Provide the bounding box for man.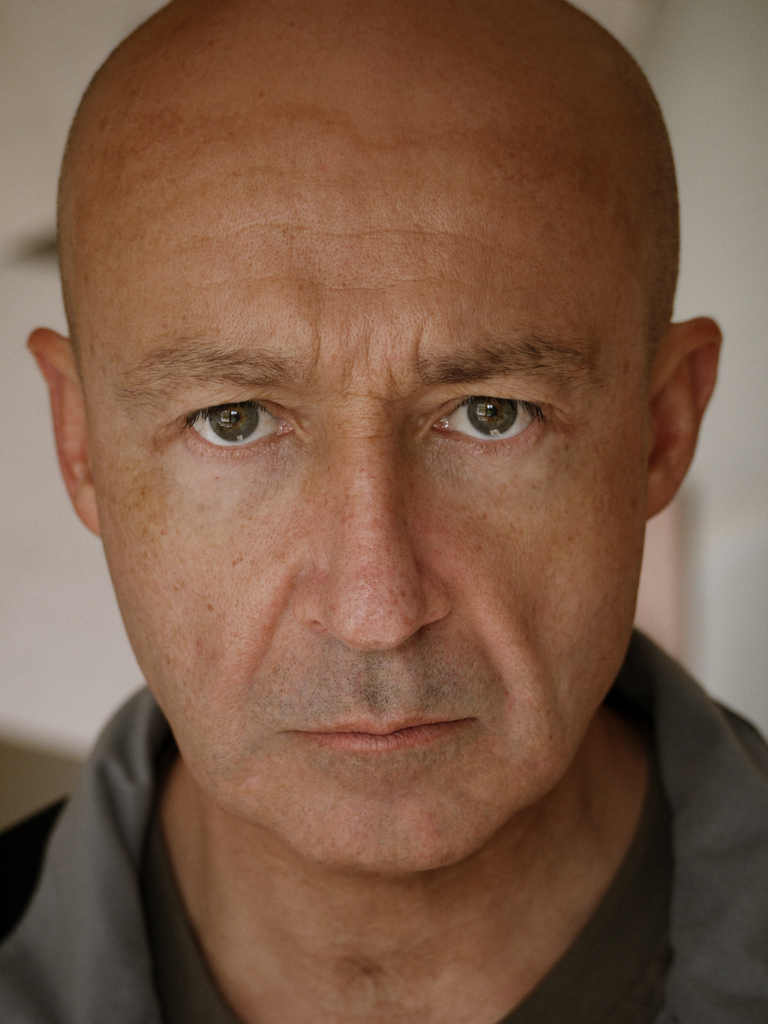
l=0, t=0, r=767, b=1023.
